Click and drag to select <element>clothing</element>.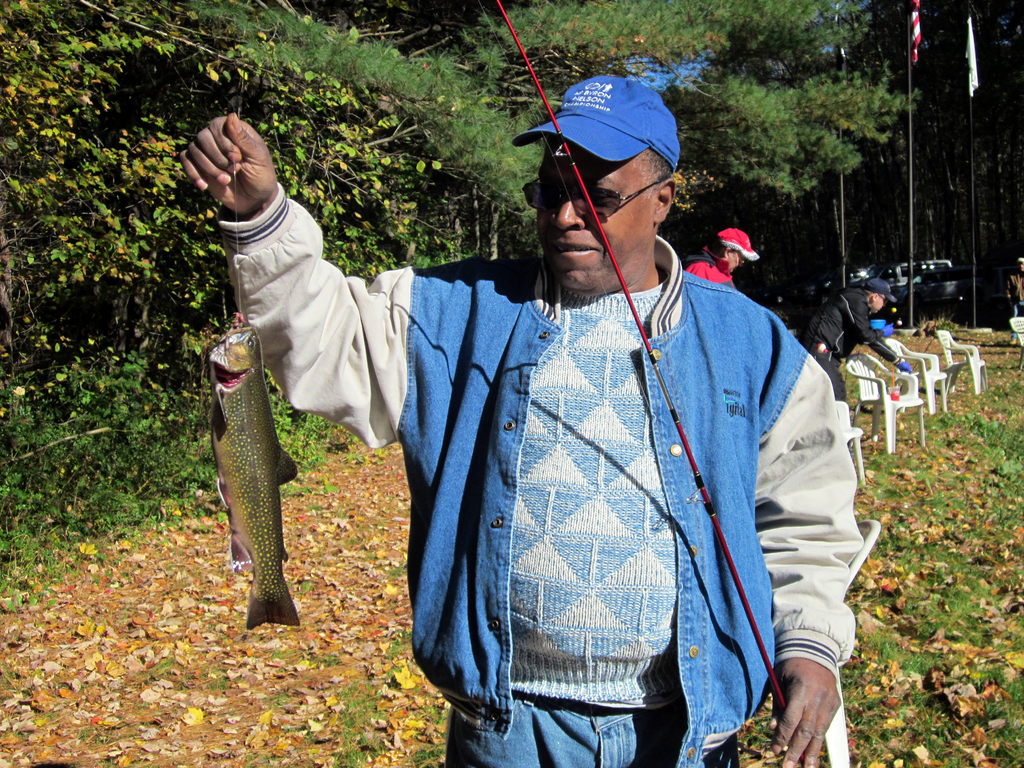
Selection: [left=810, top=285, right=895, bottom=393].
